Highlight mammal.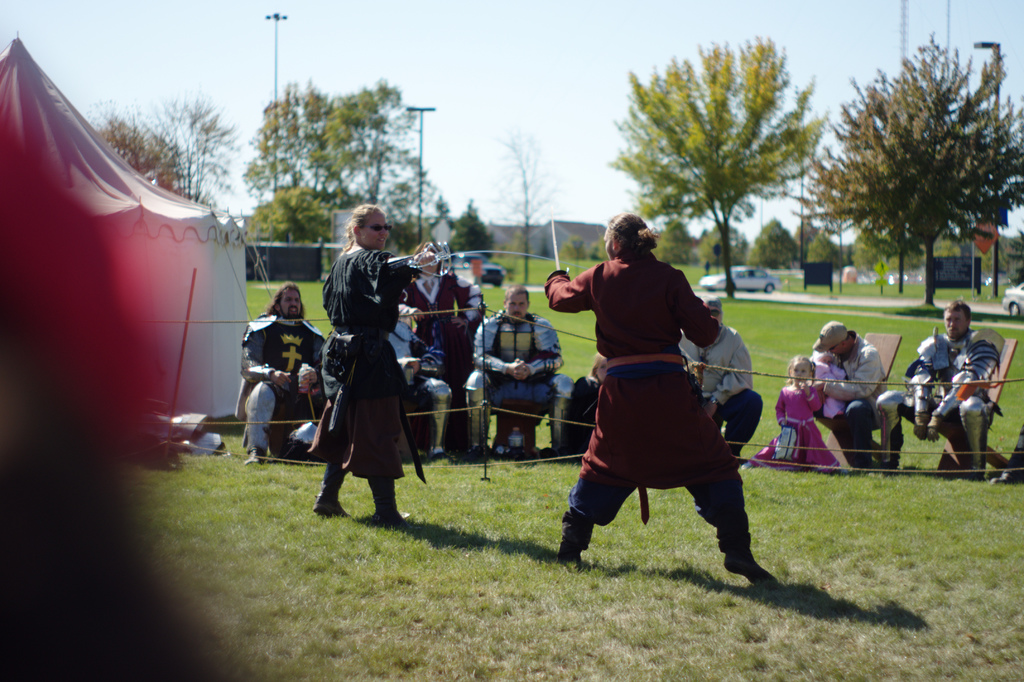
Highlighted region: 312, 204, 435, 524.
